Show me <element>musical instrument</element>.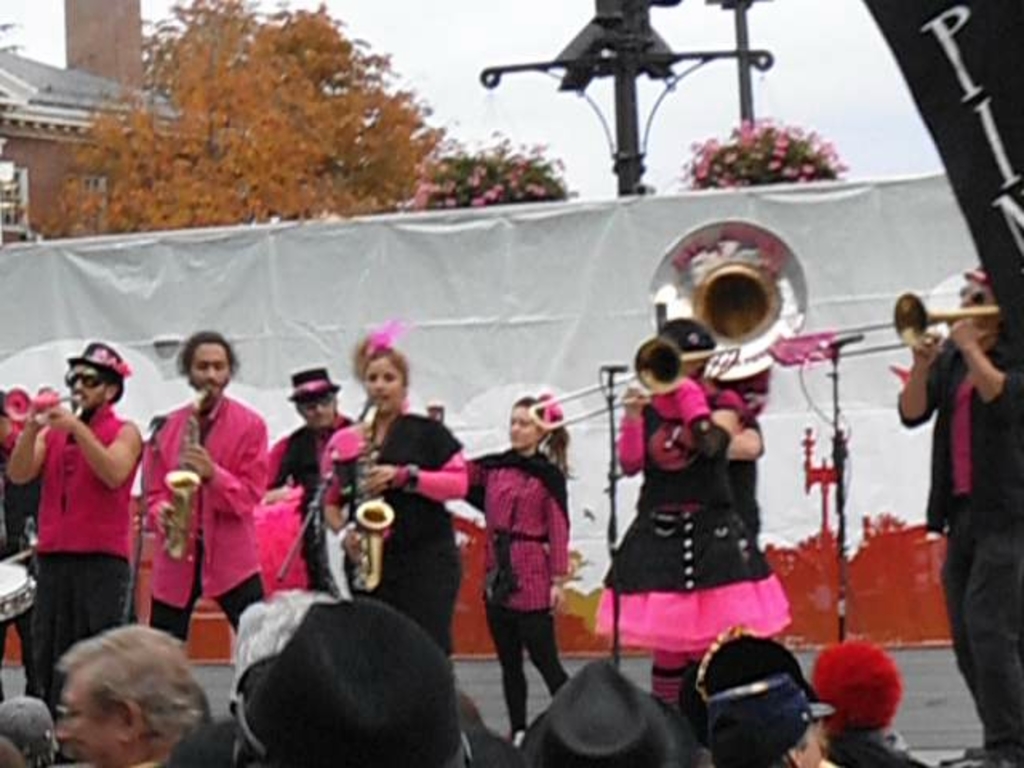
<element>musical instrument</element> is here: [left=346, top=411, right=406, bottom=603].
